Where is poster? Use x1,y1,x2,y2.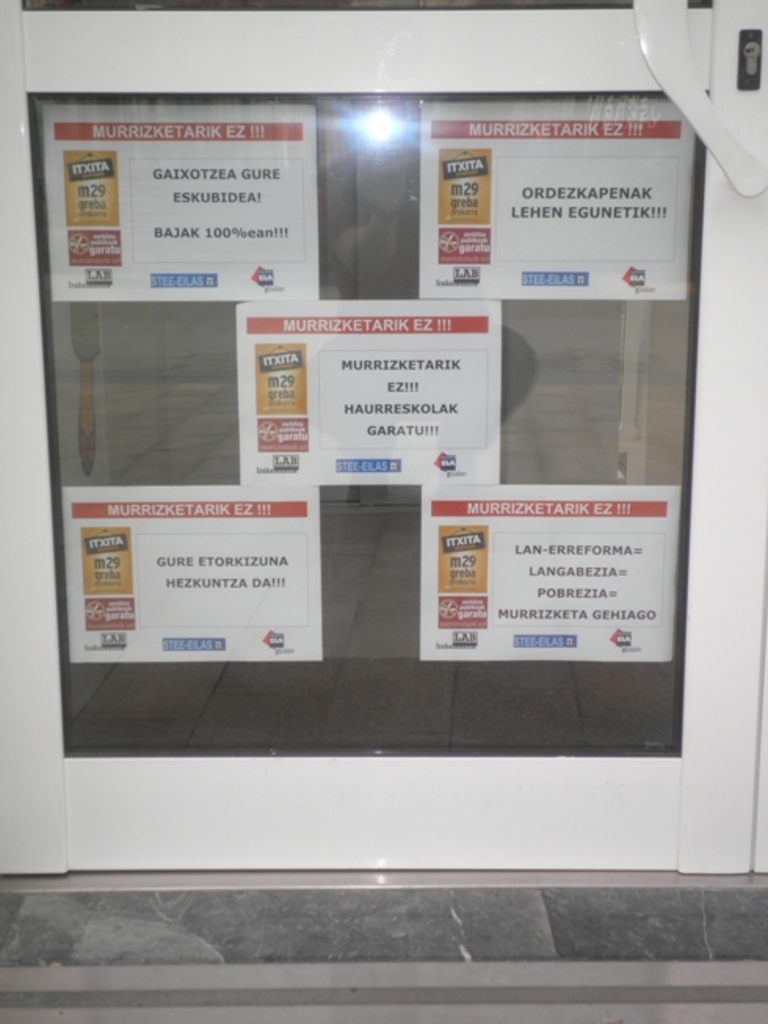
240,298,505,481.
